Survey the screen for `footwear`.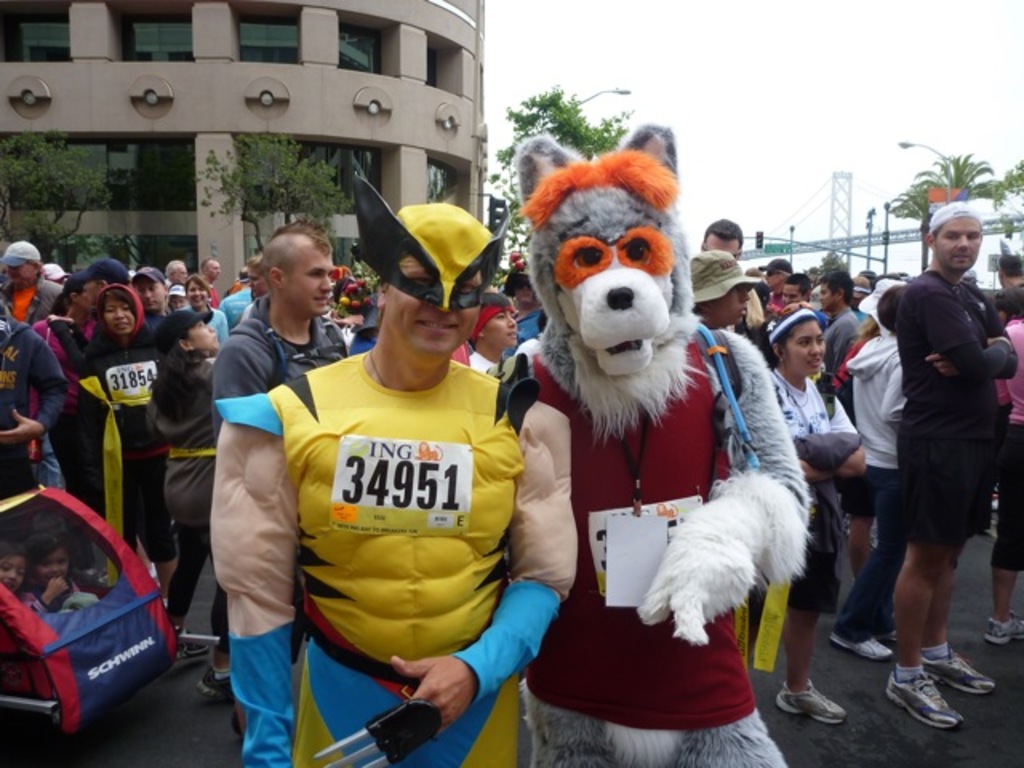
Survey found: {"left": 834, "top": 634, "right": 893, "bottom": 654}.
